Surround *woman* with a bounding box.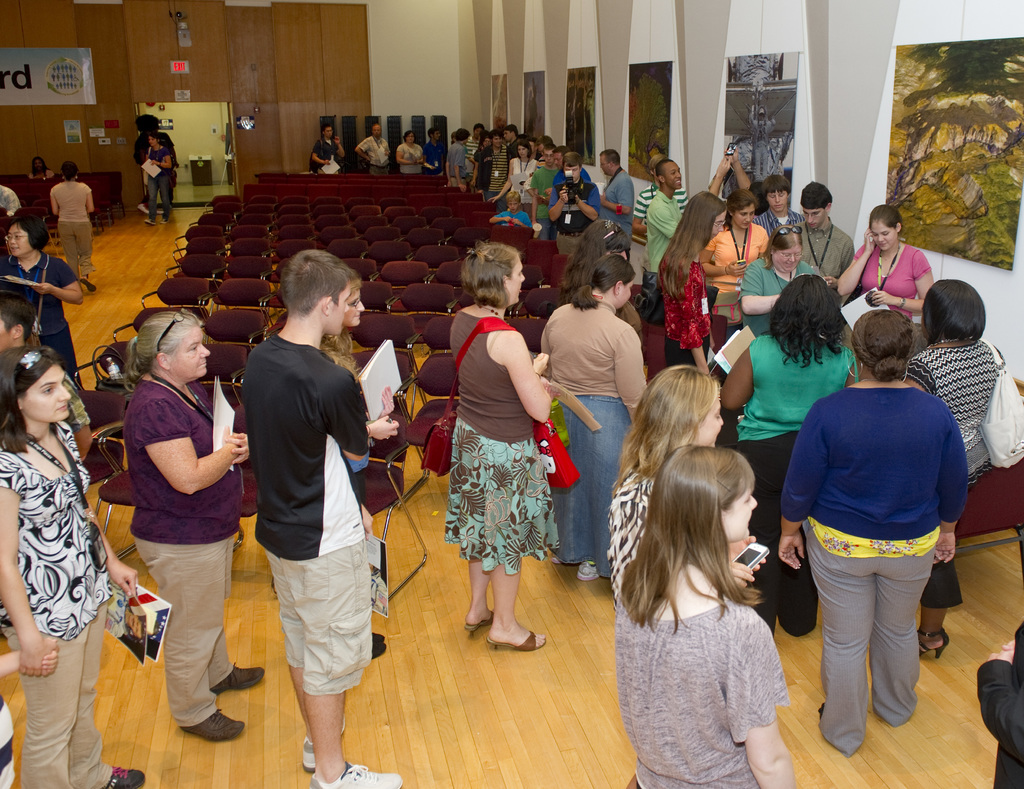
[26,152,52,179].
